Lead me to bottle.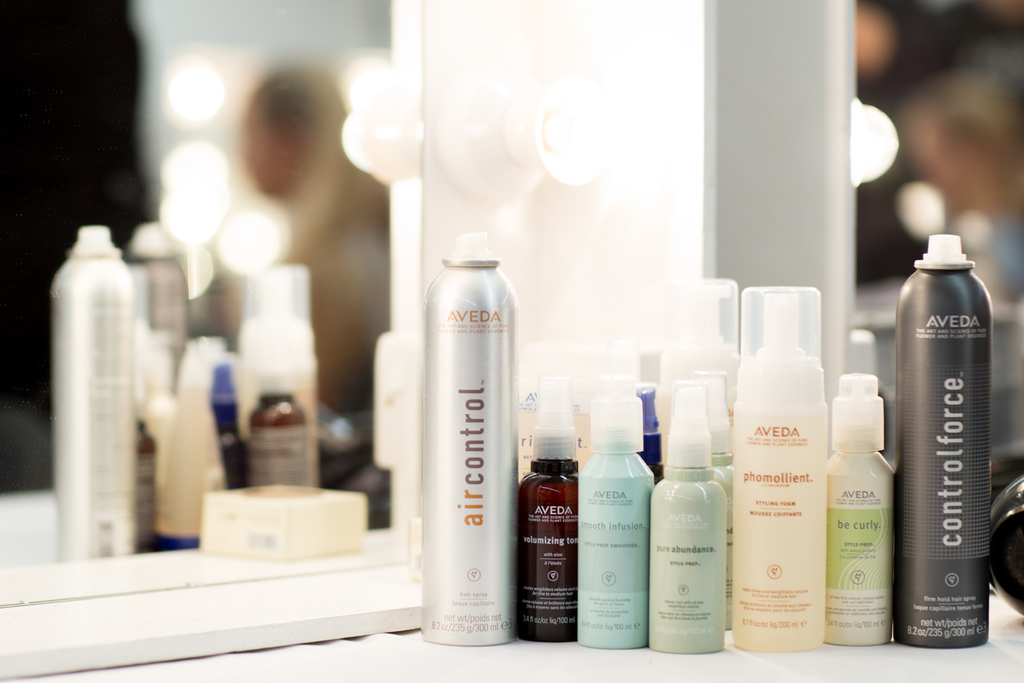
Lead to BBox(727, 285, 843, 660).
